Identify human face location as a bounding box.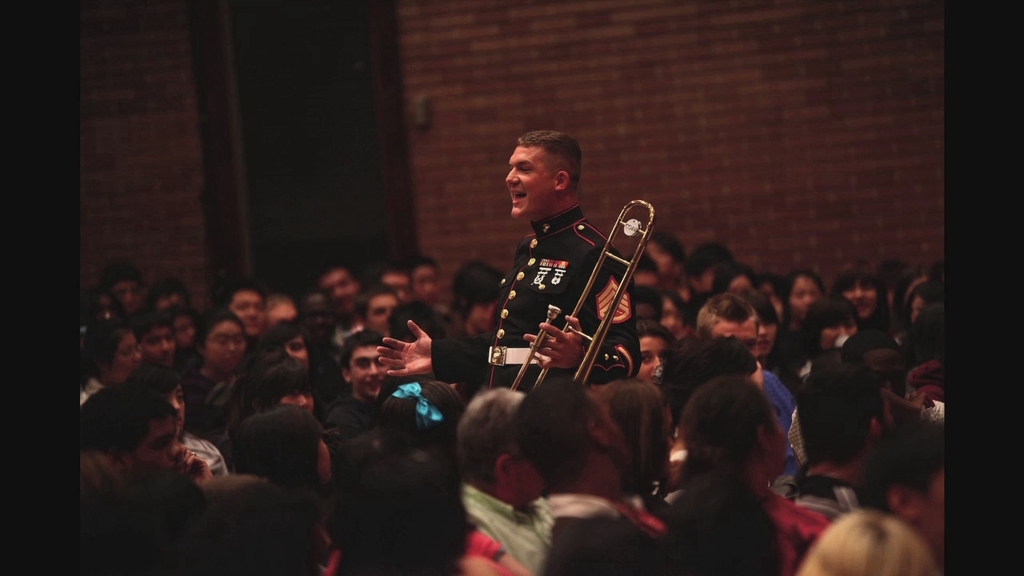
[left=826, top=319, right=857, bottom=350].
